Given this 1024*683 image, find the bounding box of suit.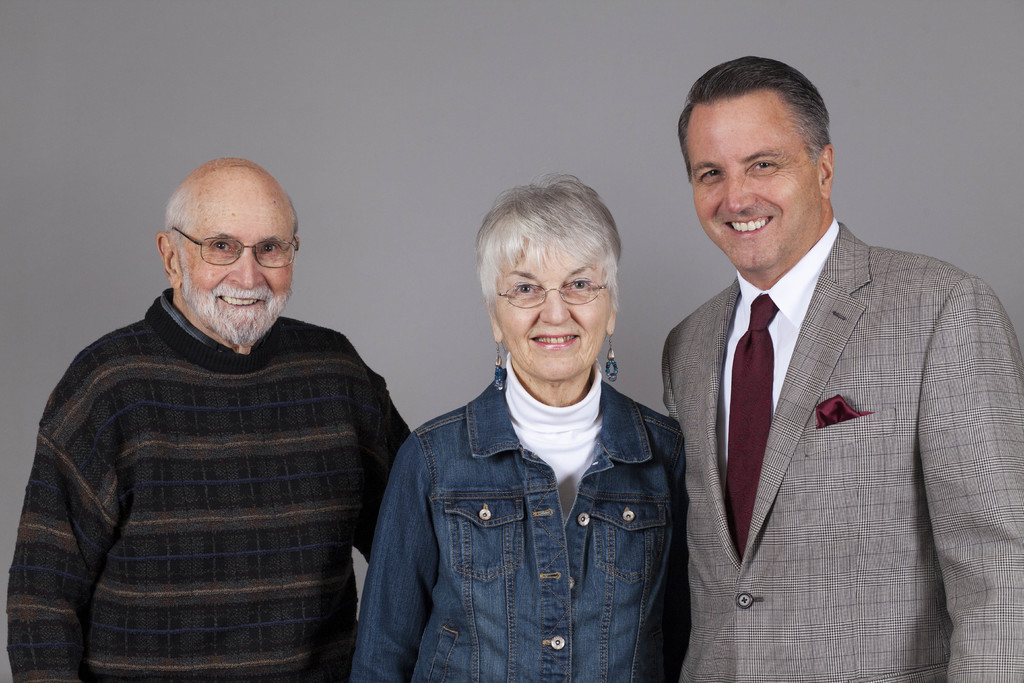
642/134/1004/680.
